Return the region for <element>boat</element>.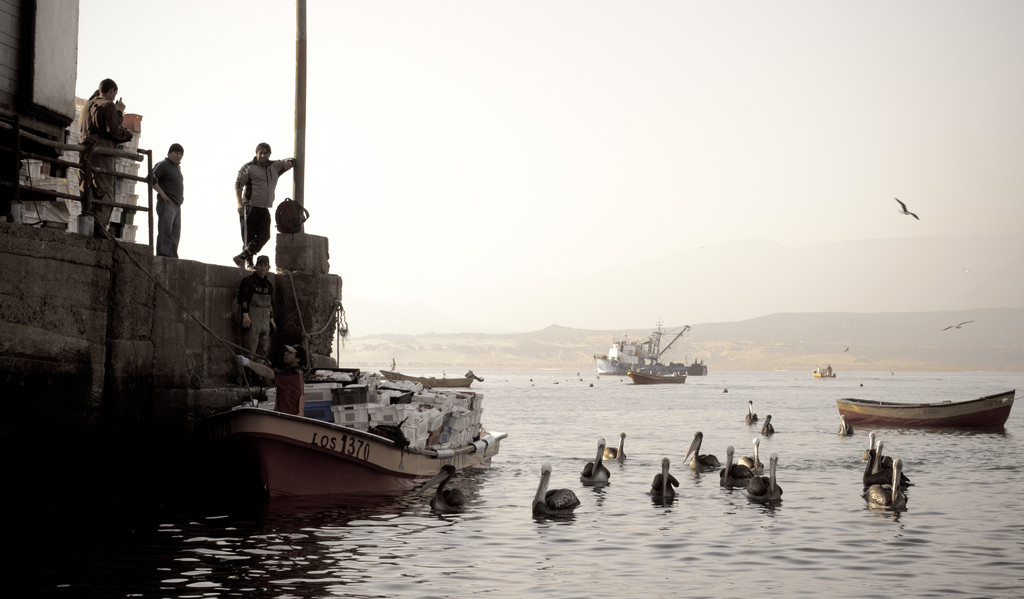
Rect(632, 360, 689, 384).
